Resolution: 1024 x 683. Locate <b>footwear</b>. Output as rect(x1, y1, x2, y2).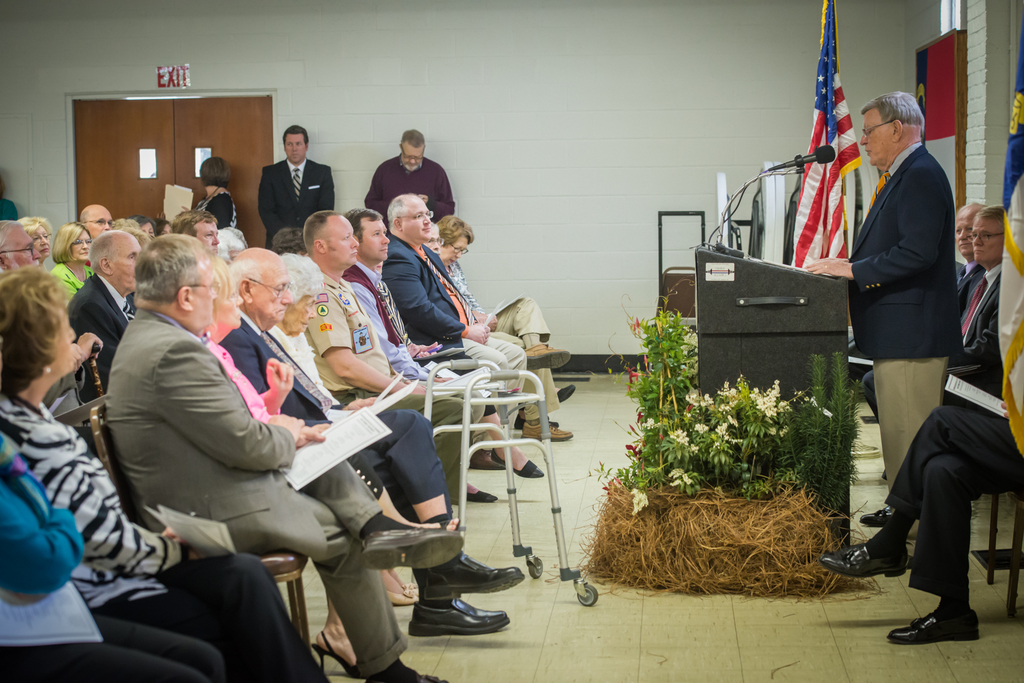
rect(386, 579, 423, 607).
